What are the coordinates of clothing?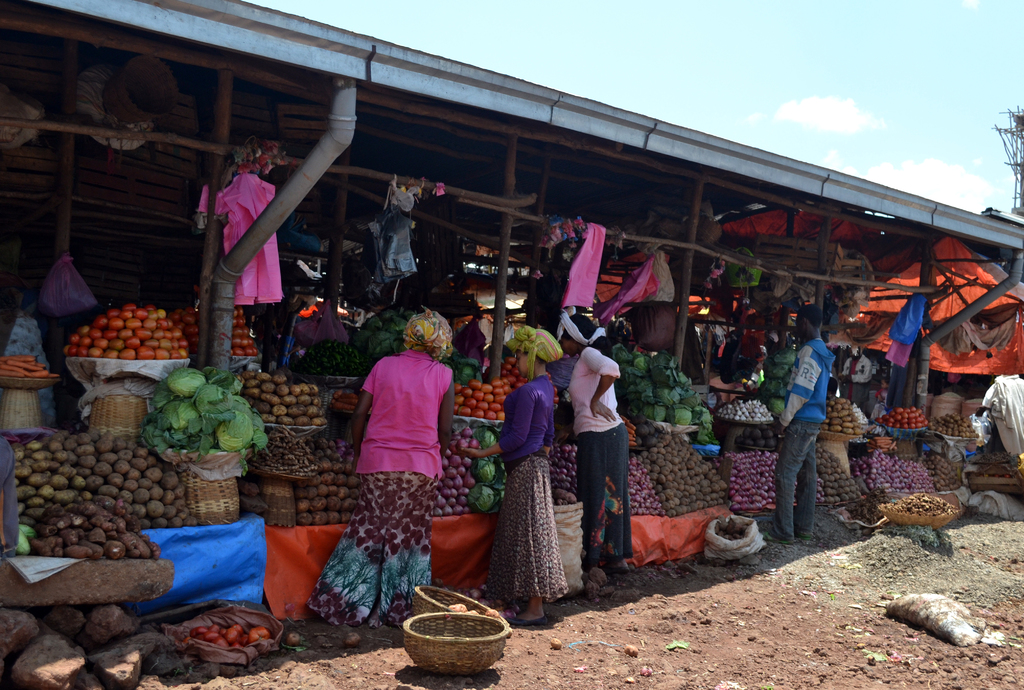
<bbox>847, 354, 865, 399</bbox>.
